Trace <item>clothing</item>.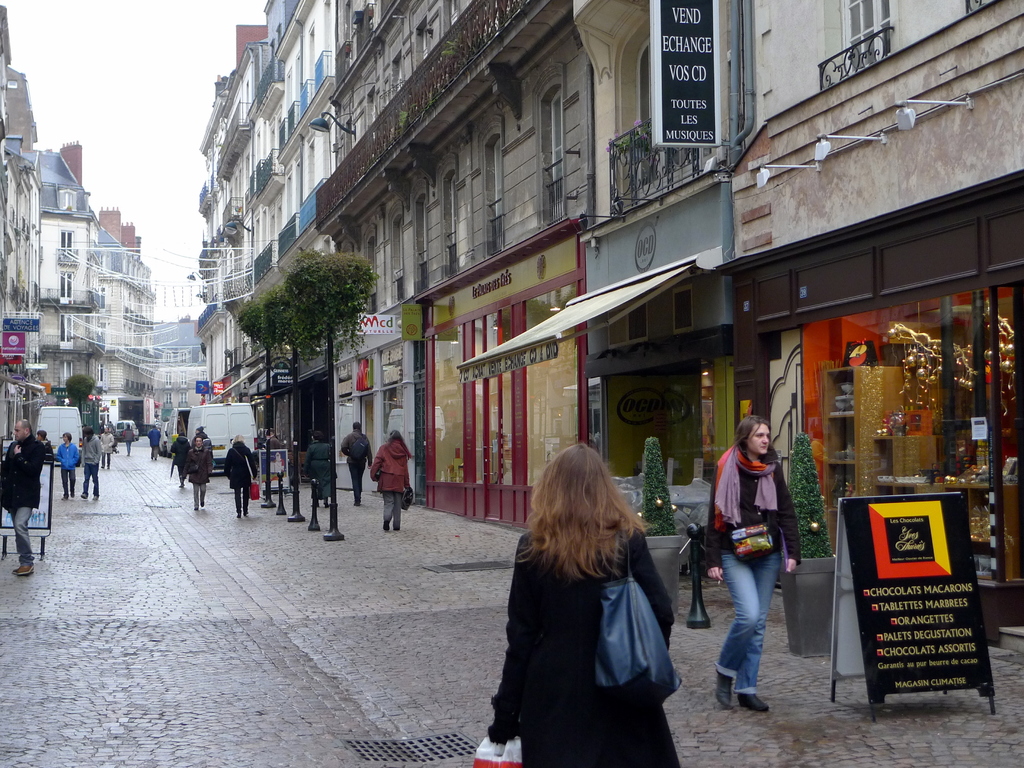
Traced to 337,426,370,500.
